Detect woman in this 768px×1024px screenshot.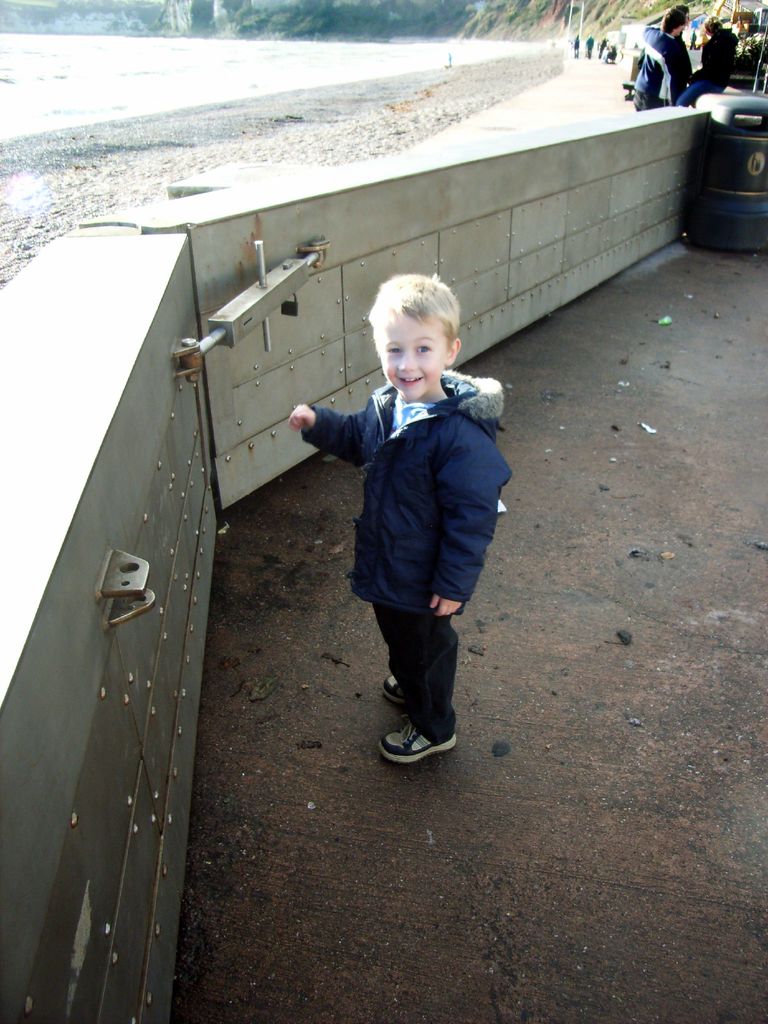
Detection: <region>289, 280, 513, 792</region>.
